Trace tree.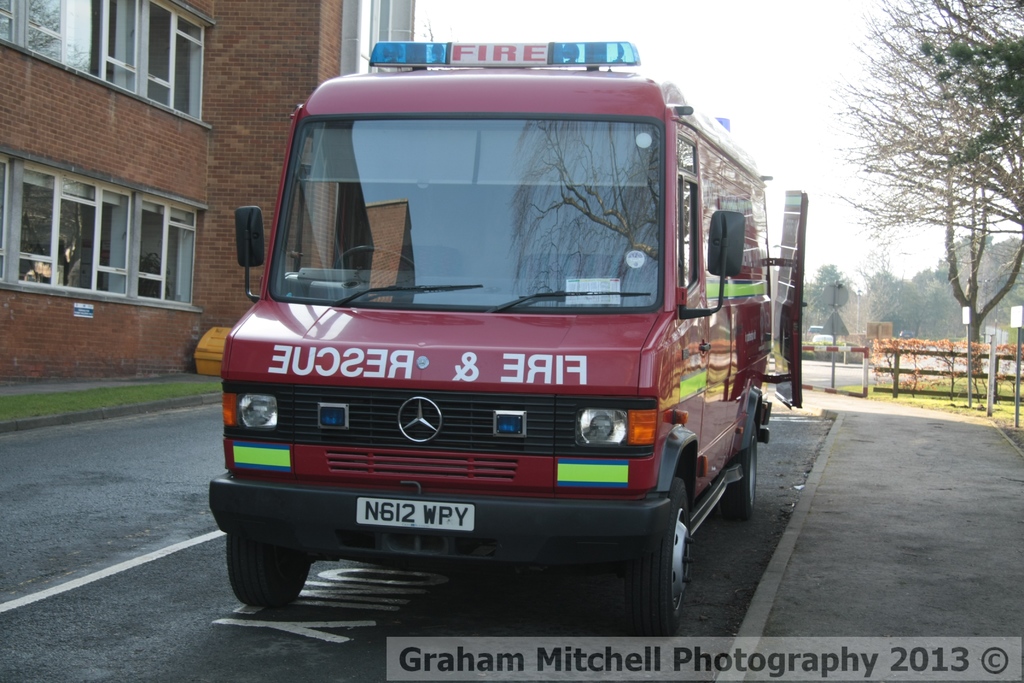
Traced to 941/124/1023/383.
